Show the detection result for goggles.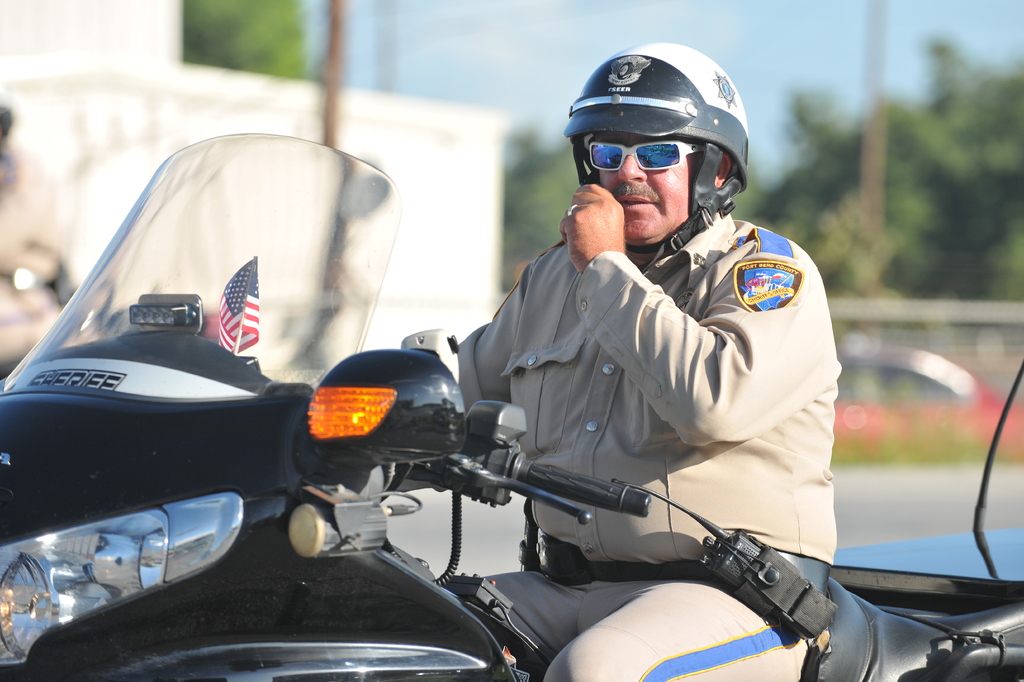
(left=589, top=140, right=698, bottom=167).
